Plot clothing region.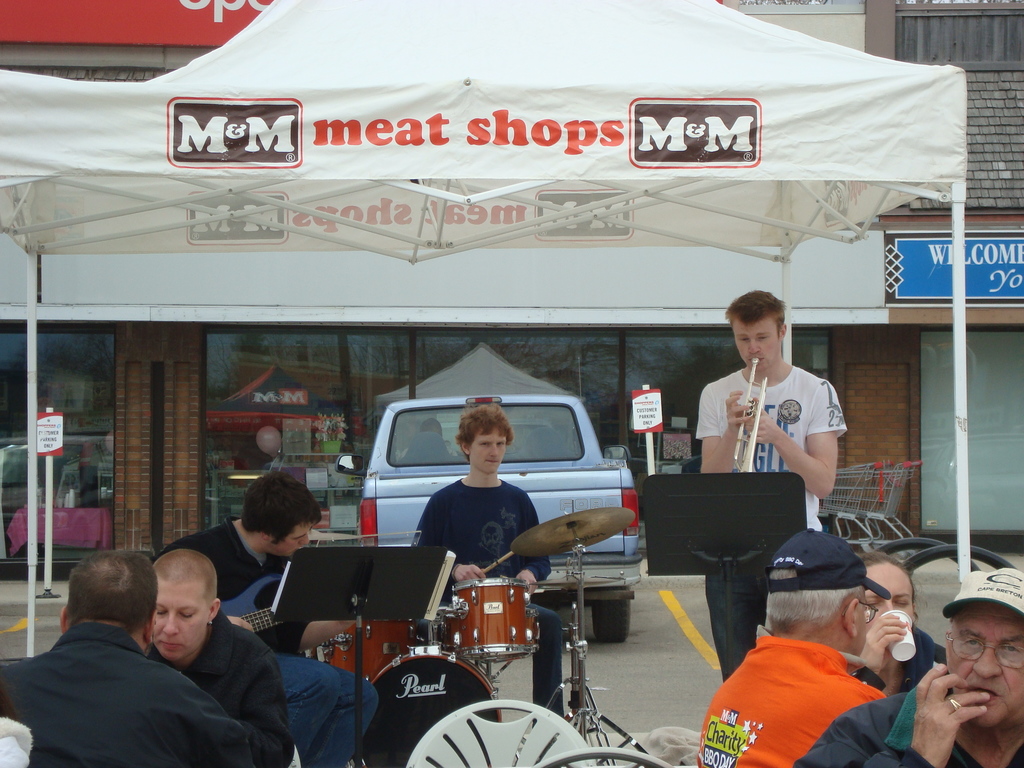
Plotted at (left=706, top=626, right=898, bottom=751).
